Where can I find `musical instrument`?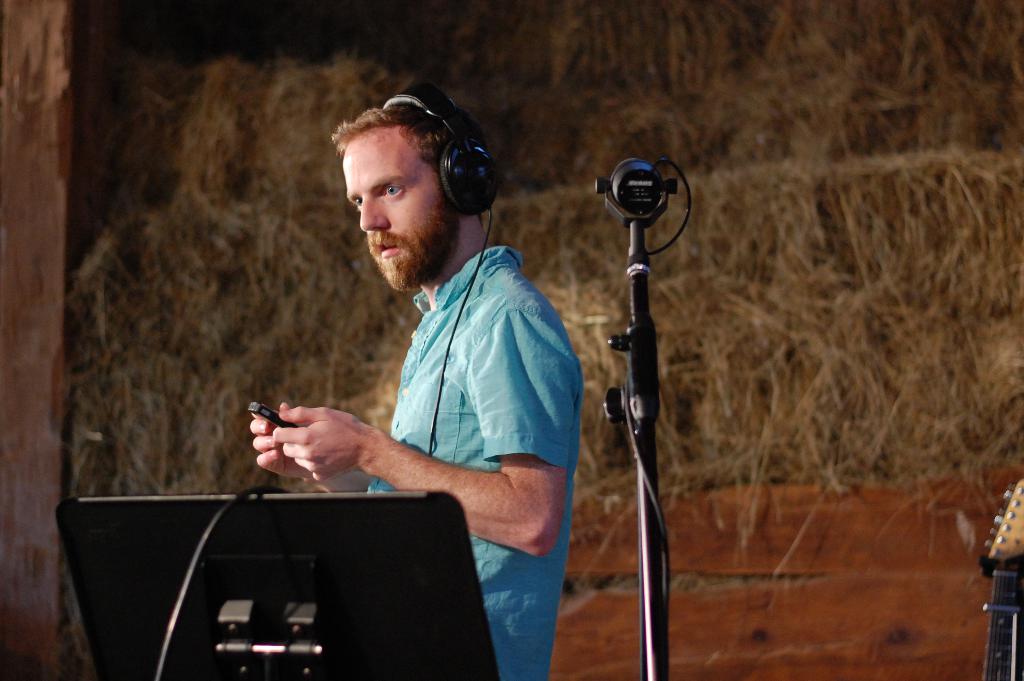
You can find it at x1=378 y1=85 x2=504 y2=216.
